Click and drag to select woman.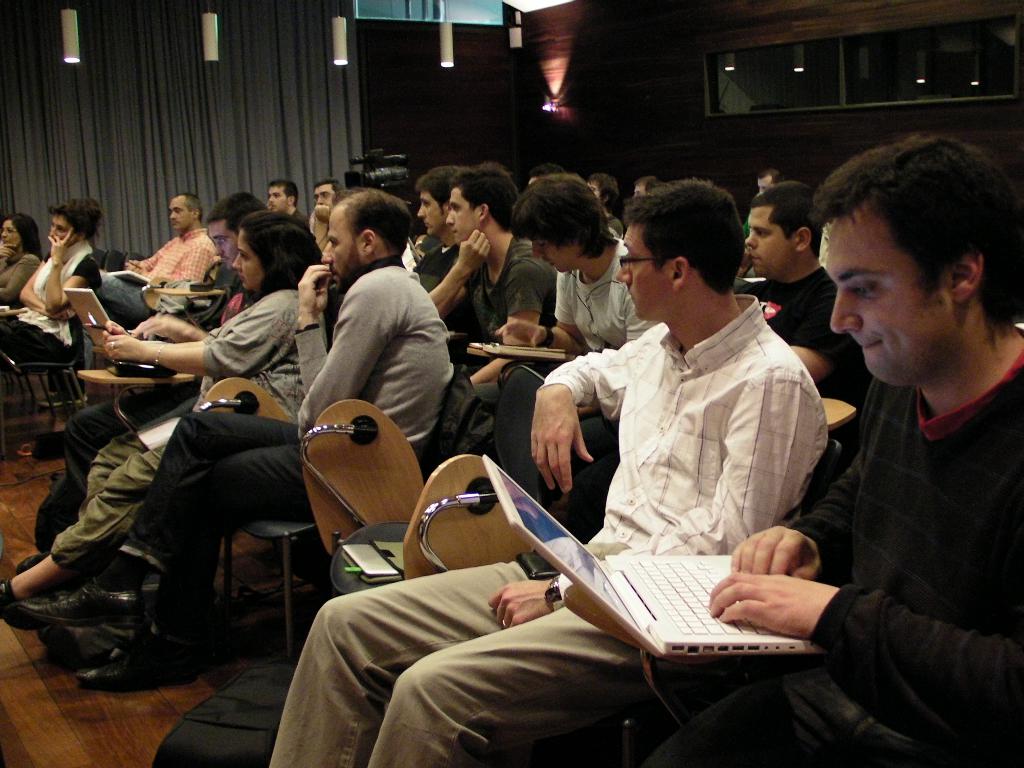
Selection: x1=11, y1=180, x2=104, y2=406.
